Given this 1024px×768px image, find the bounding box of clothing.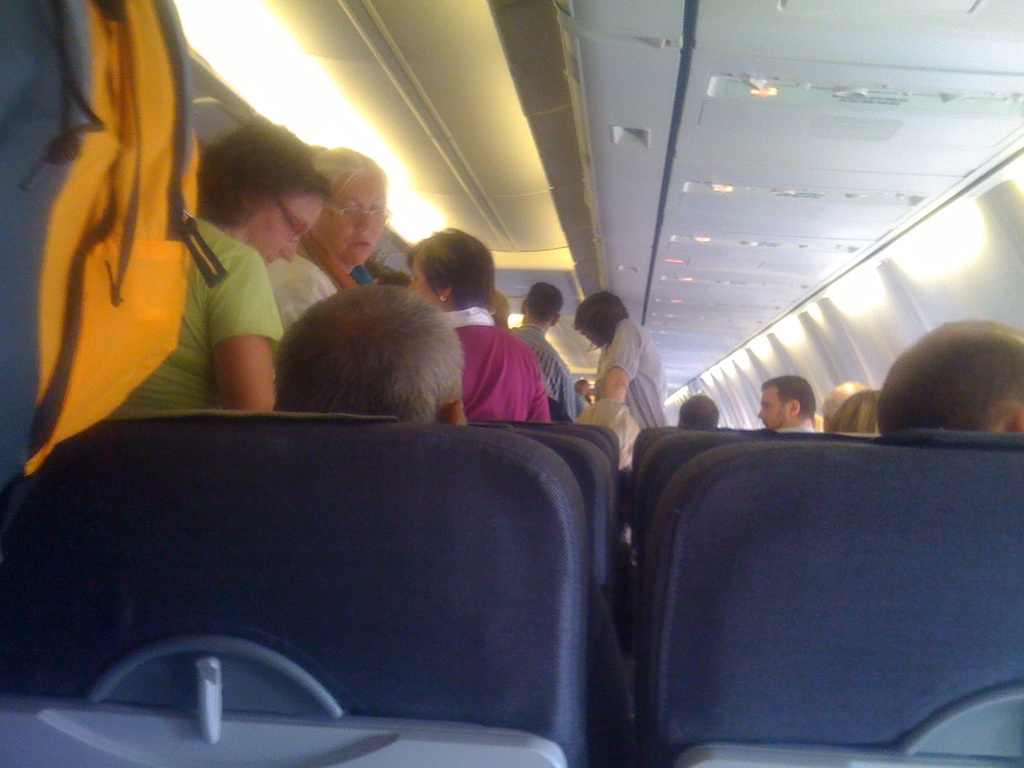
left=595, top=325, right=672, bottom=459.
